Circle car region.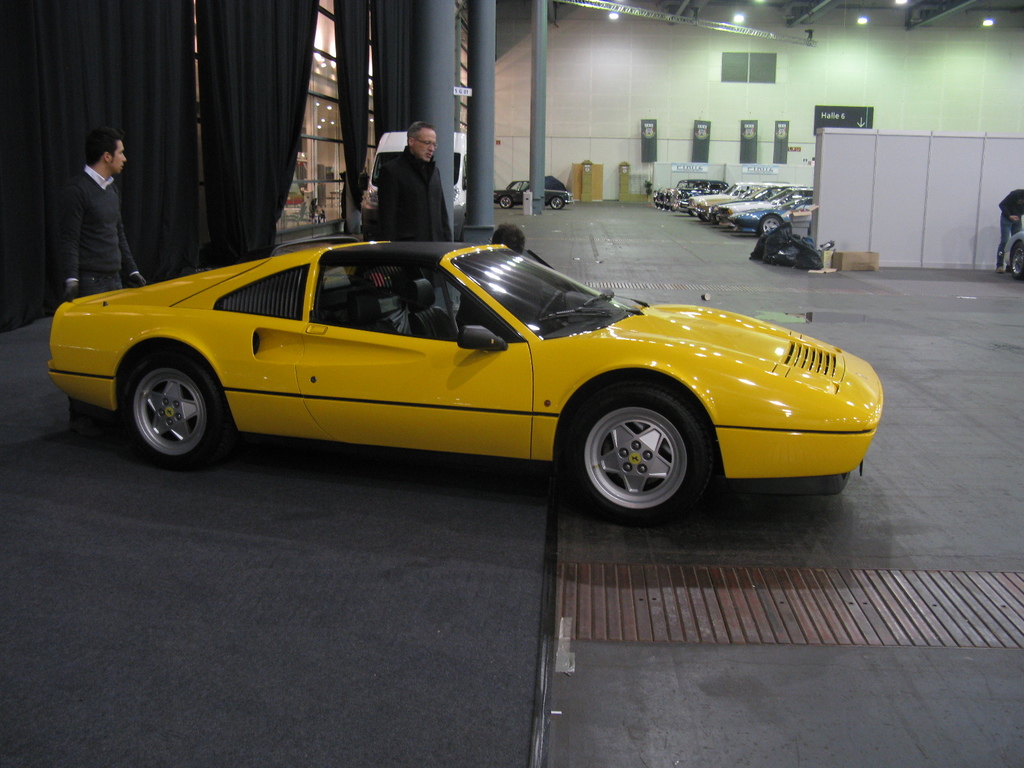
Region: <region>41, 243, 885, 521</region>.
